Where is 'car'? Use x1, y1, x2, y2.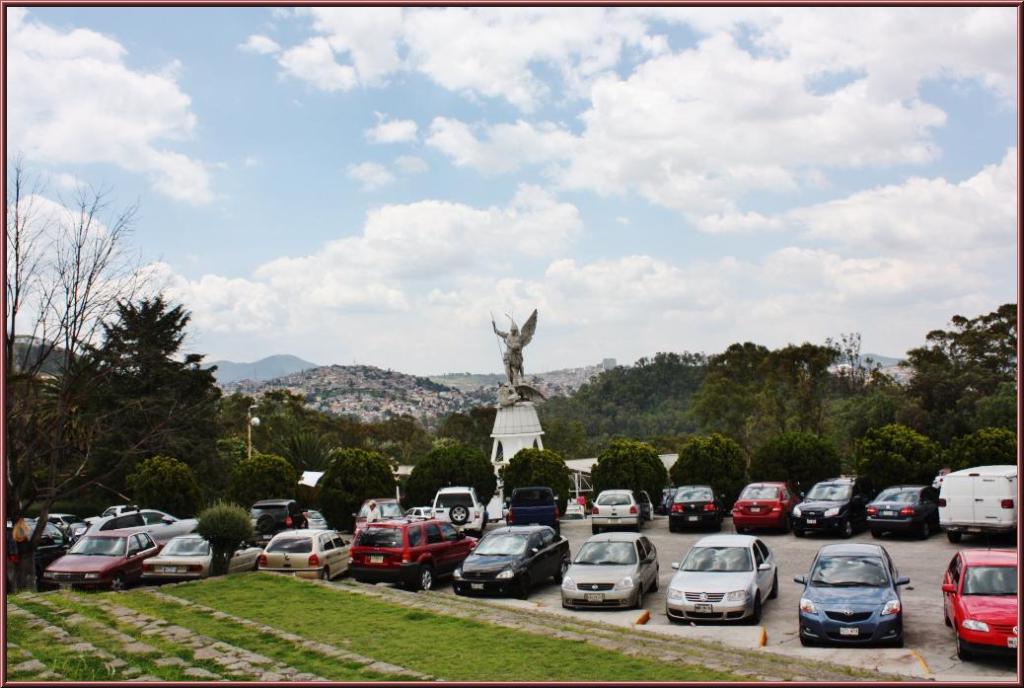
734, 475, 791, 525.
